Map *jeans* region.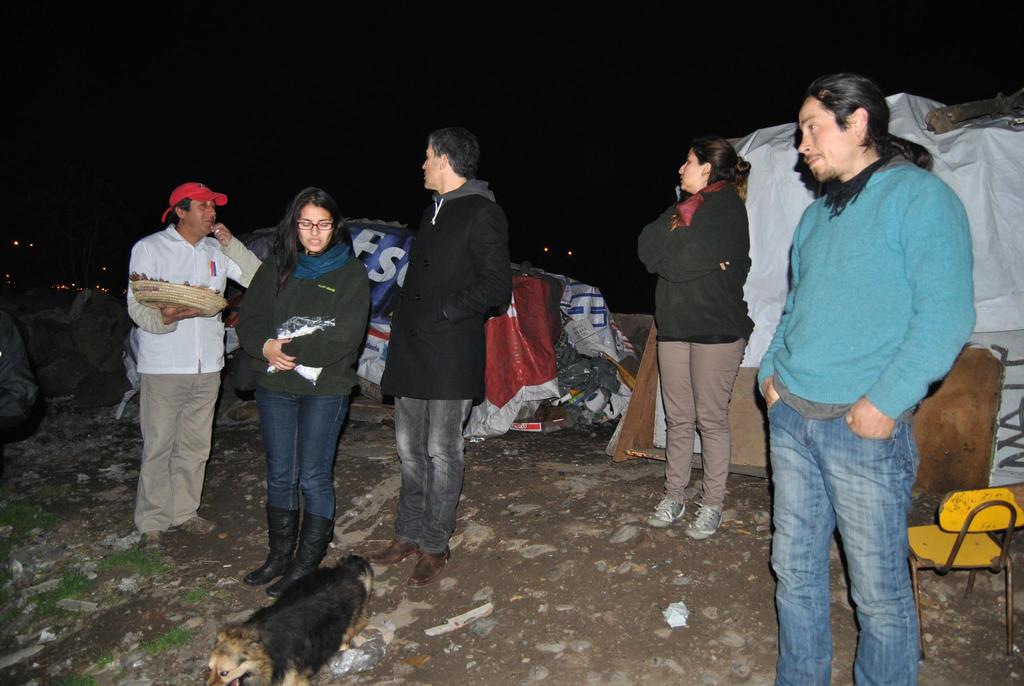
Mapped to <box>393,398,469,557</box>.
